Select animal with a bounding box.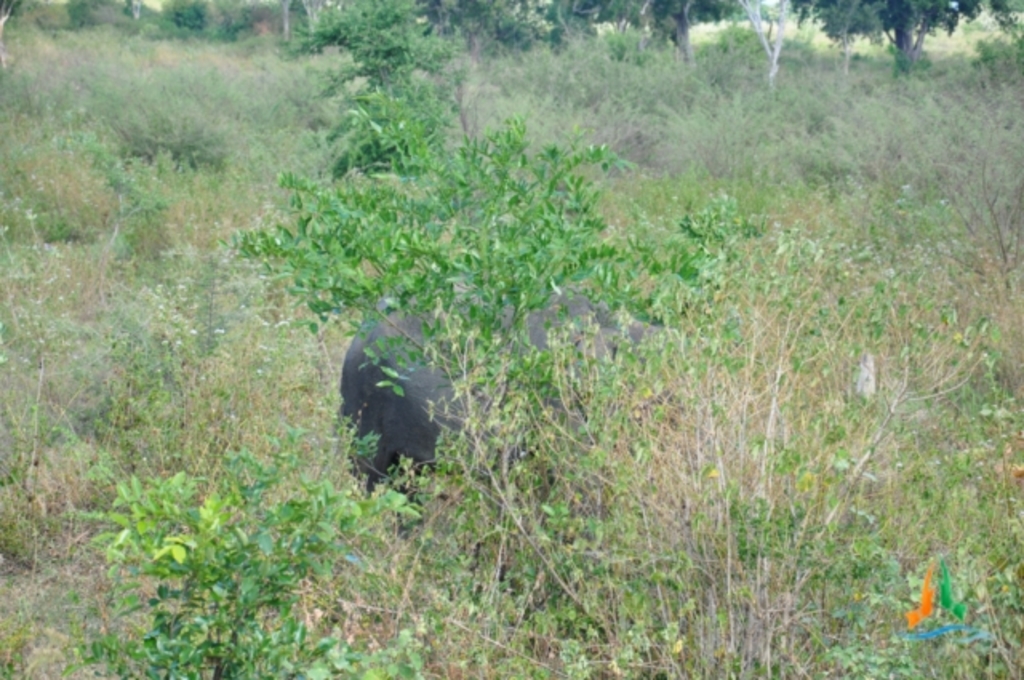
(328,280,680,494).
